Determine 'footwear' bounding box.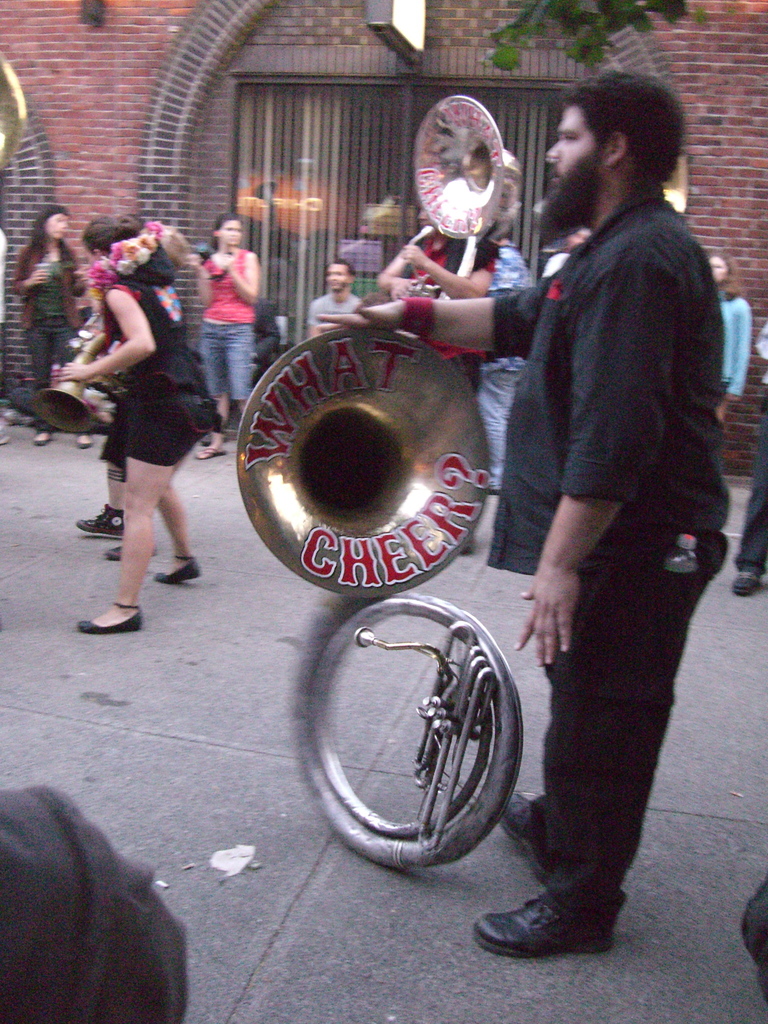
Determined: (x1=154, y1=554, x2=198, y2=583).
